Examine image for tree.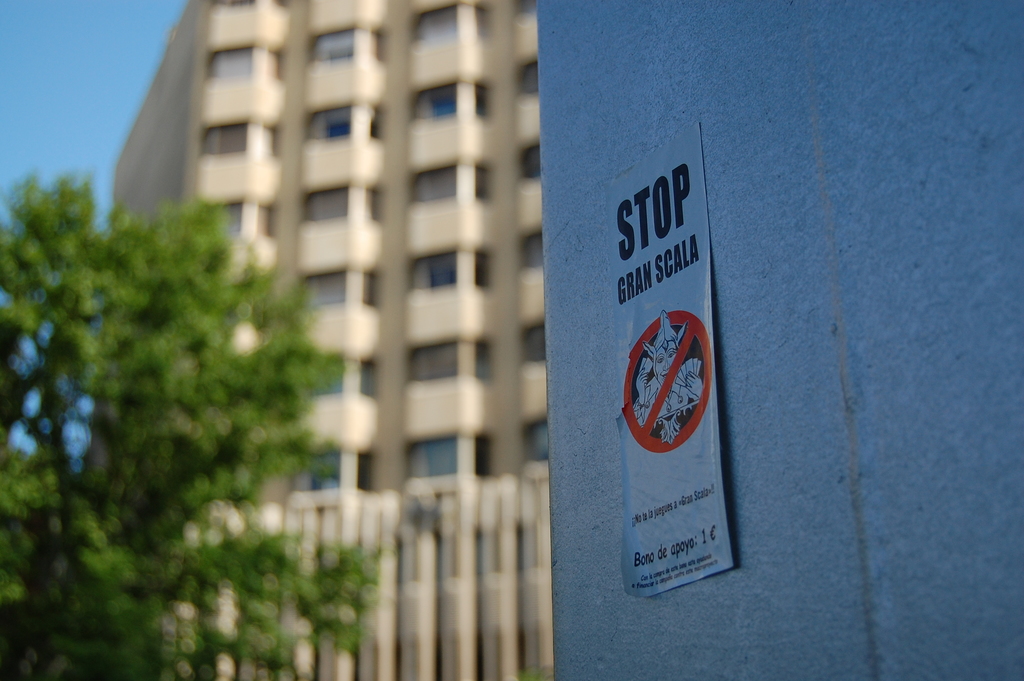
Examination result: BBox(0, 166, 386, 680).
